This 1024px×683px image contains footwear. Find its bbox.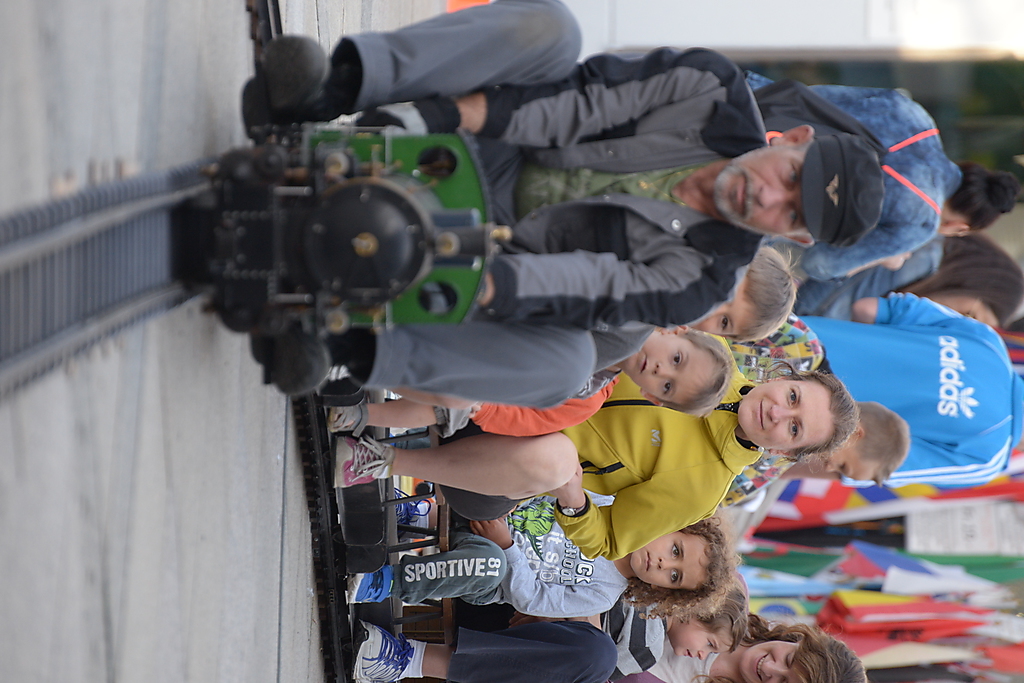
box=[239, 30, 332, 140].
